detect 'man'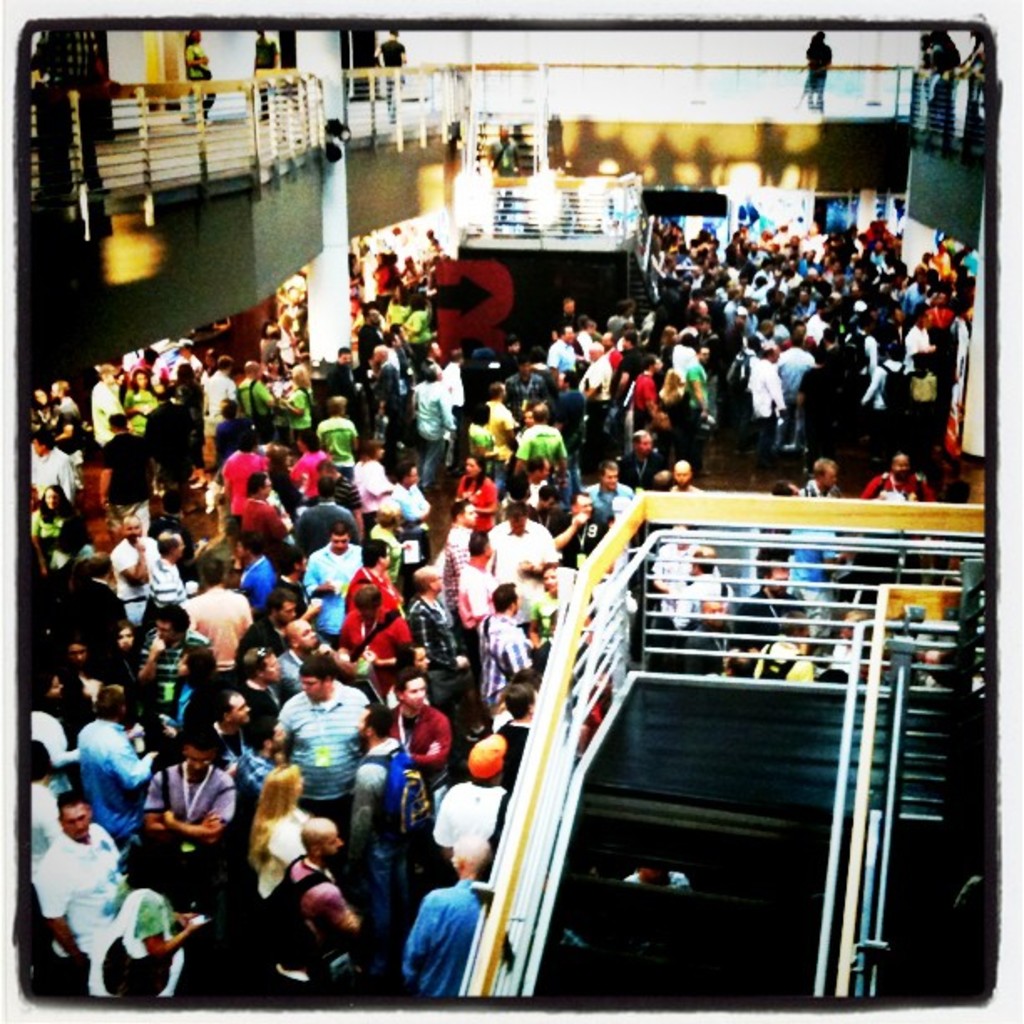
x1=371 y1=33 x2=412 y2=120
